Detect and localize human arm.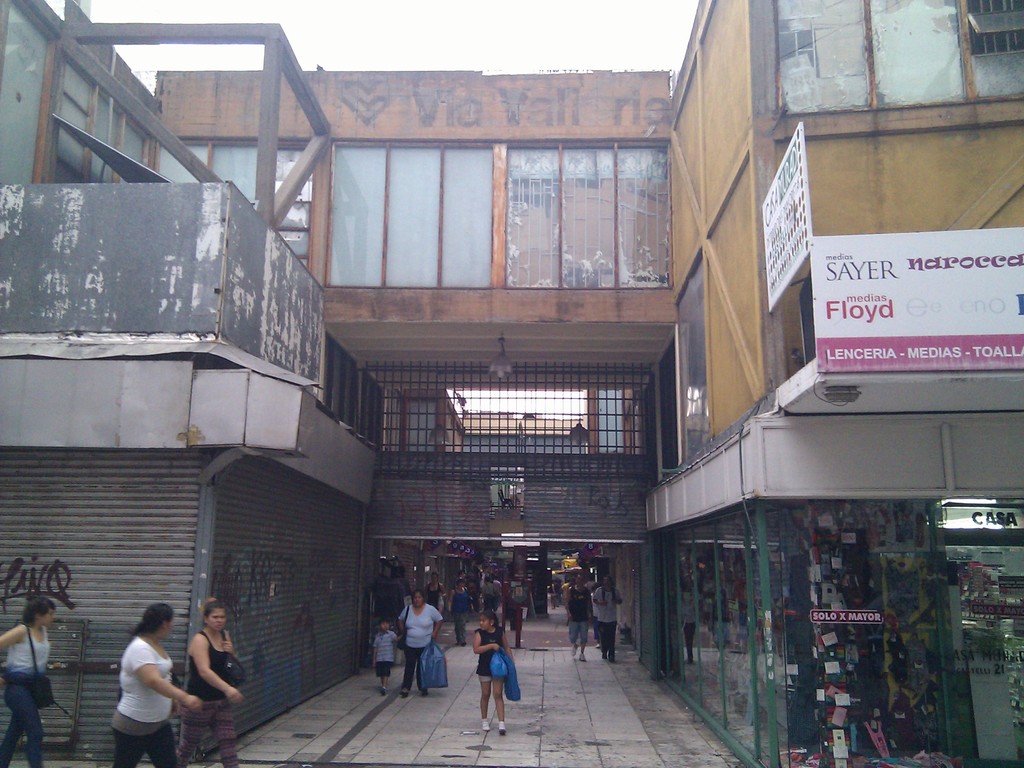
Localized at rect(226, 628, 239, 678).
